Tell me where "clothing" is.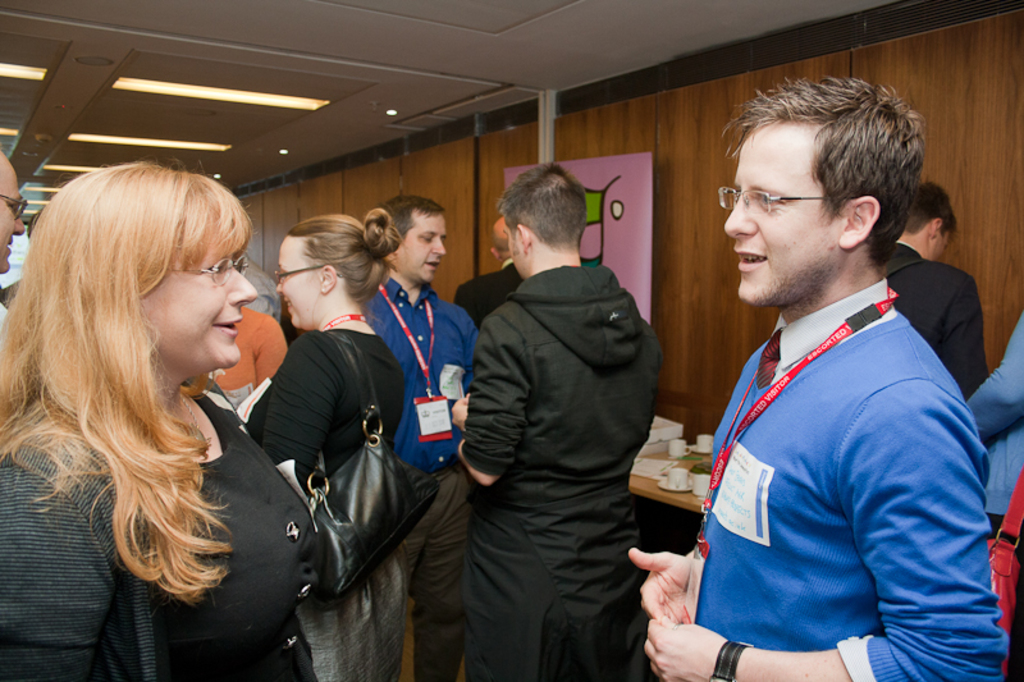
"clothing" is at (970, 312, 1023, 549).
